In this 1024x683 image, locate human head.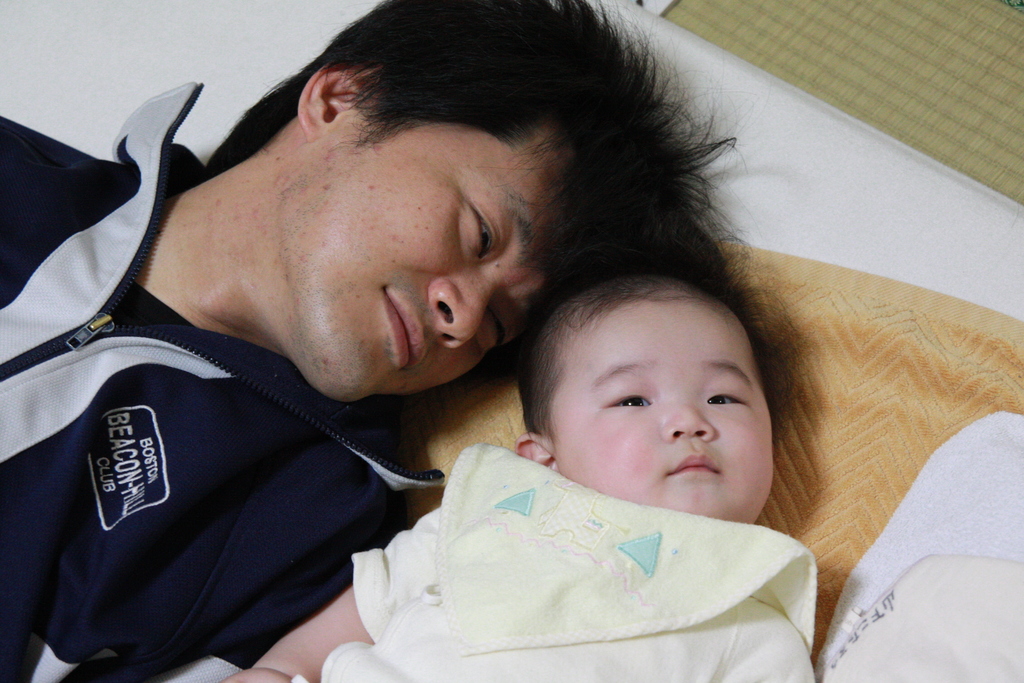
Bounding box: [515, 258, 794, 514].
